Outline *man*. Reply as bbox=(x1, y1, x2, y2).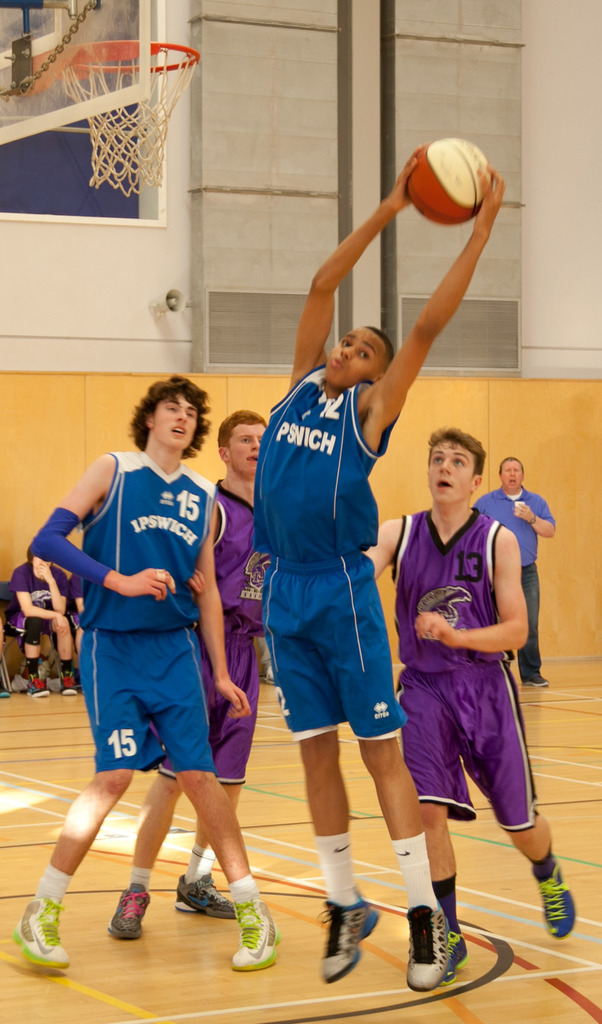
bbox=(367, 419, 577, 989).
